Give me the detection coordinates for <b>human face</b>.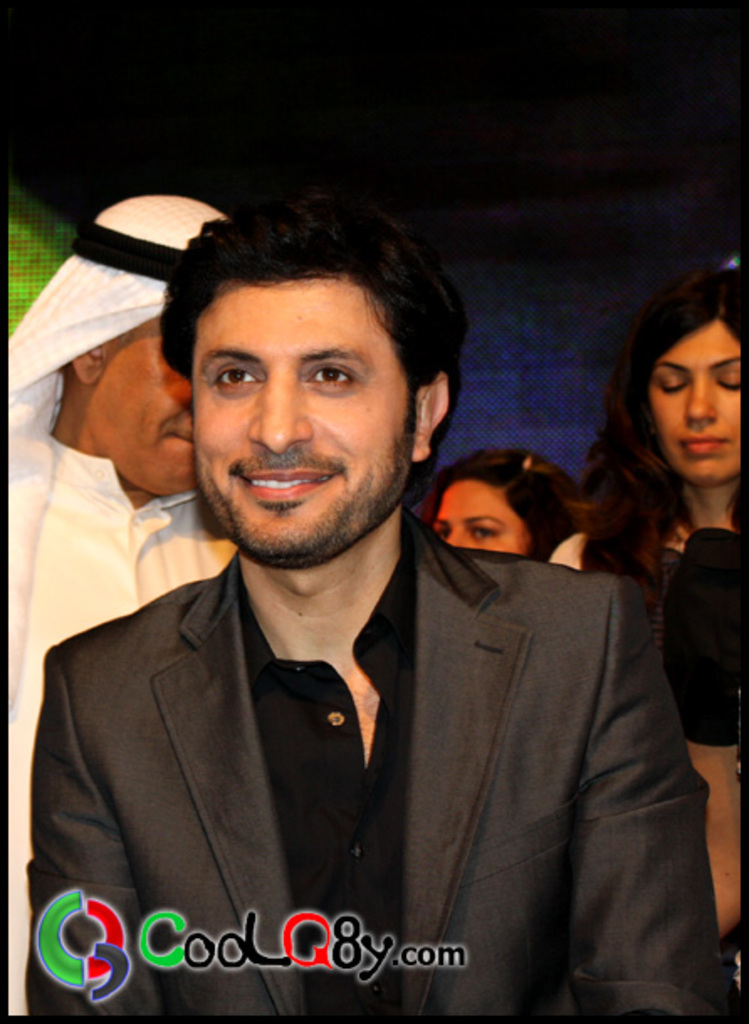
bbox(104, 314, 196, 492).
